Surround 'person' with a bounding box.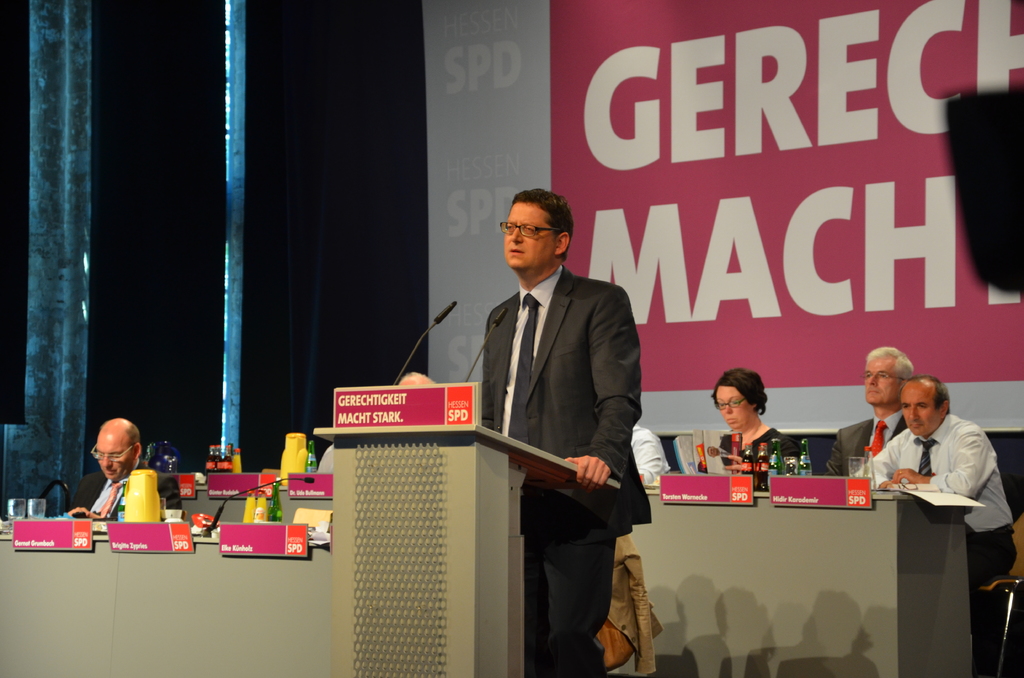
box=[483, 191, 649, 677].
